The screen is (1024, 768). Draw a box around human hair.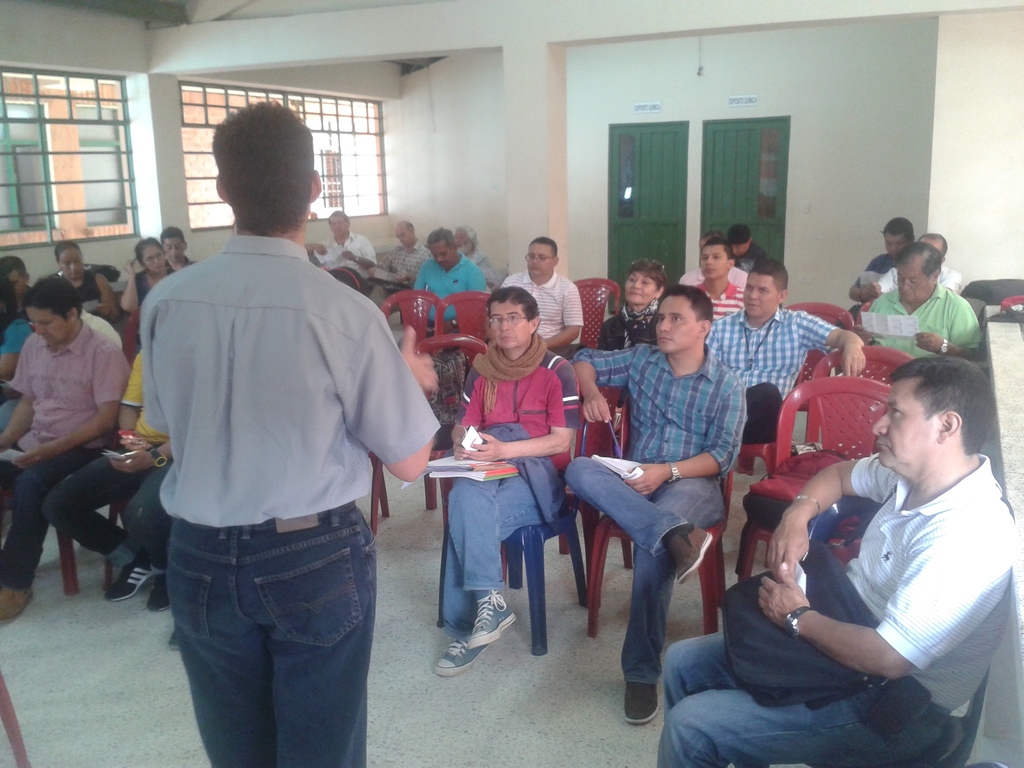
{"x1": 524, "y1": 238, "x2": 555, "y2": 275}.
